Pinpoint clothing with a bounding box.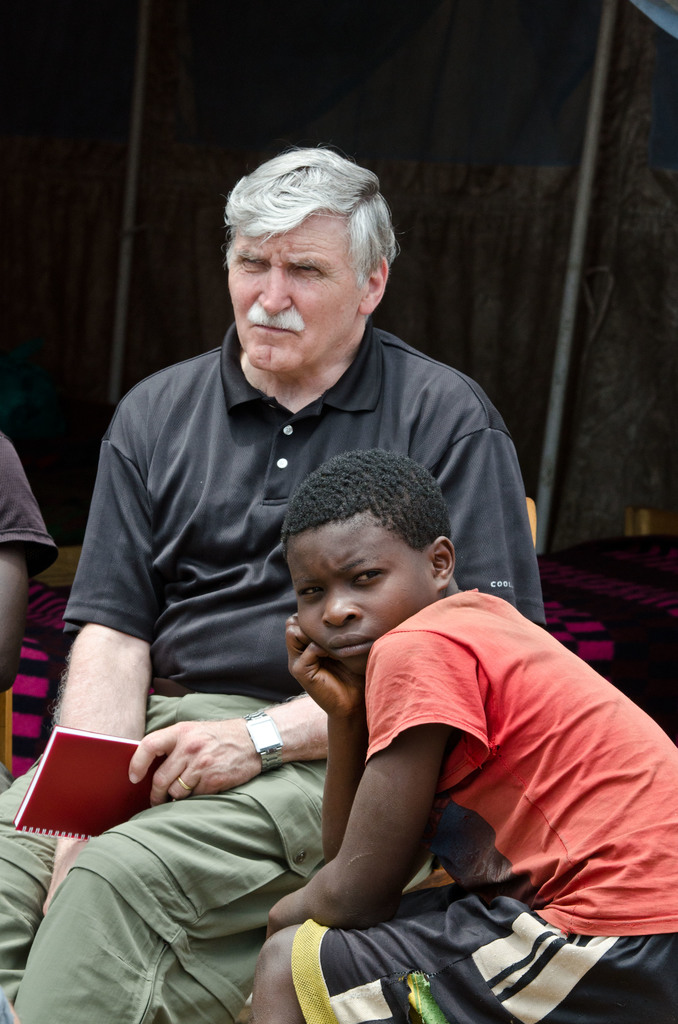
<box>0,305,561,1021</box>.
